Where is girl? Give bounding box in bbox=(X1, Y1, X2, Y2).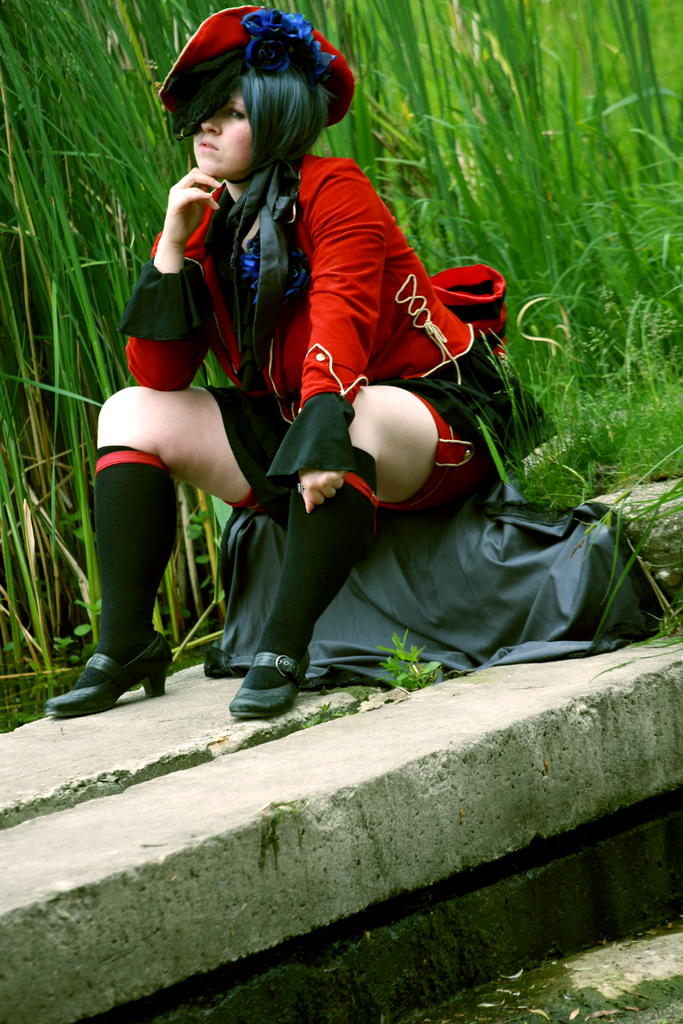
bbox=(39, 3, 559, 722).
